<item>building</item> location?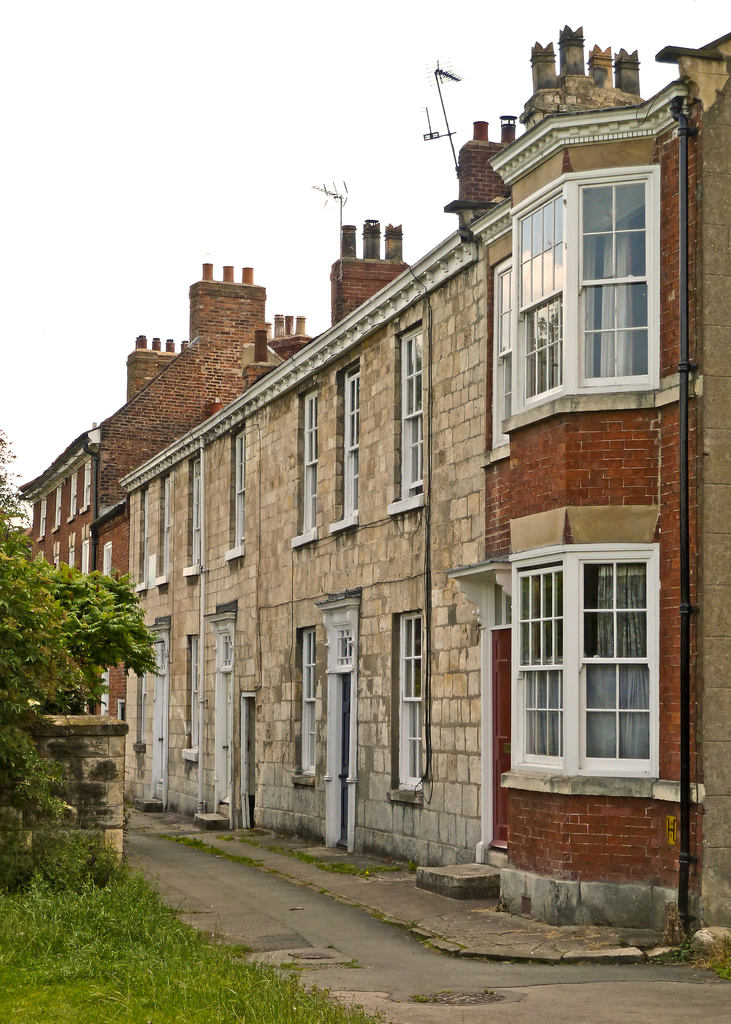
bbox=[17, 252, 313, 720]
